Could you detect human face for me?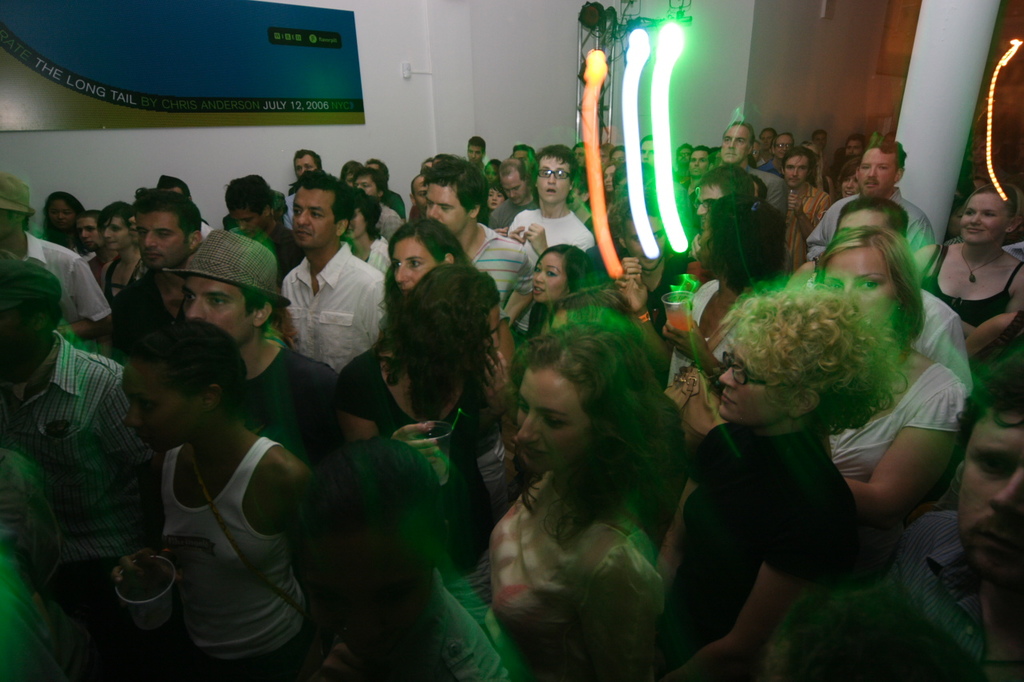
Detection result: (391, 231, 440, 296).
